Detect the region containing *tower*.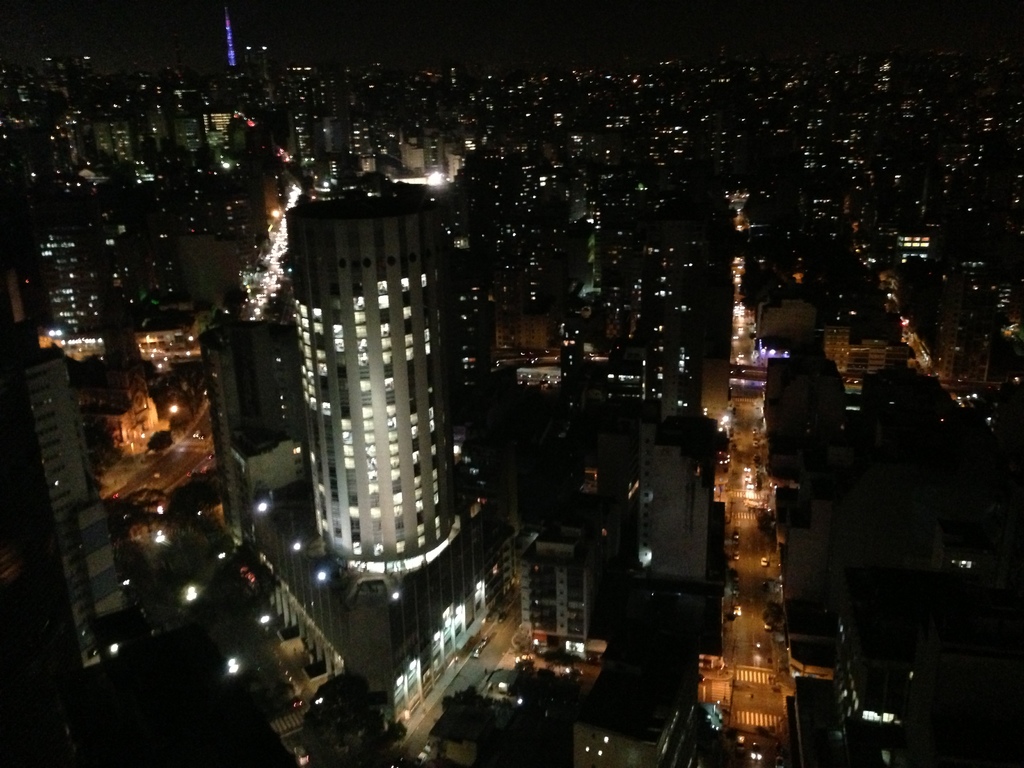
[x1=577, y1=625, x2=721, y2=767].
